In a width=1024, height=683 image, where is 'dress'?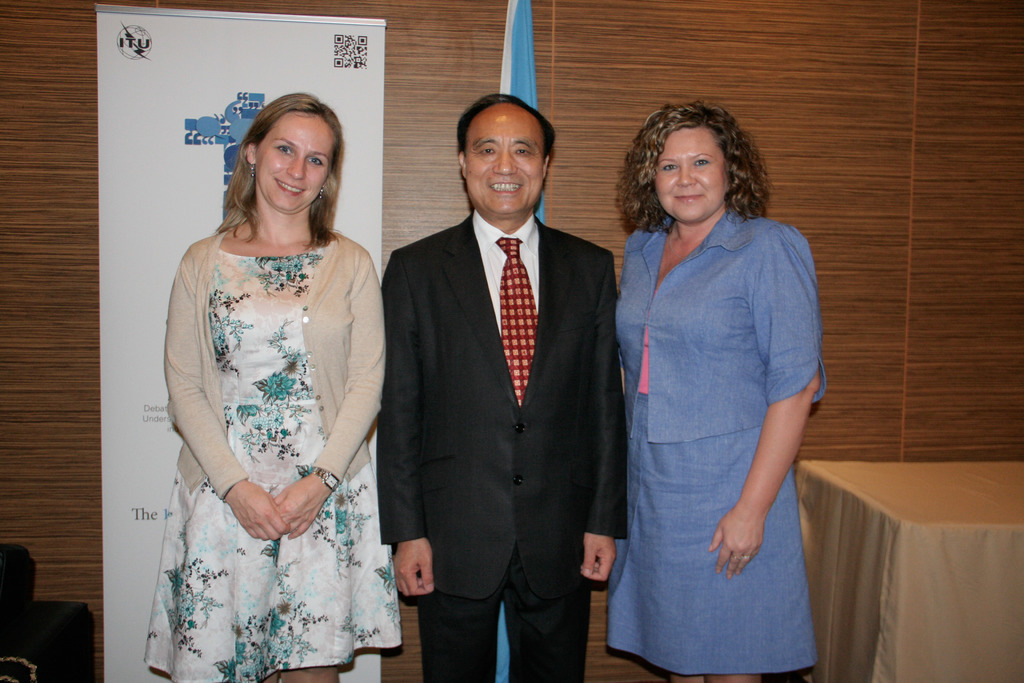
{"x1": 143, "y1": 238, "x2": 404, "y2": 682}.
